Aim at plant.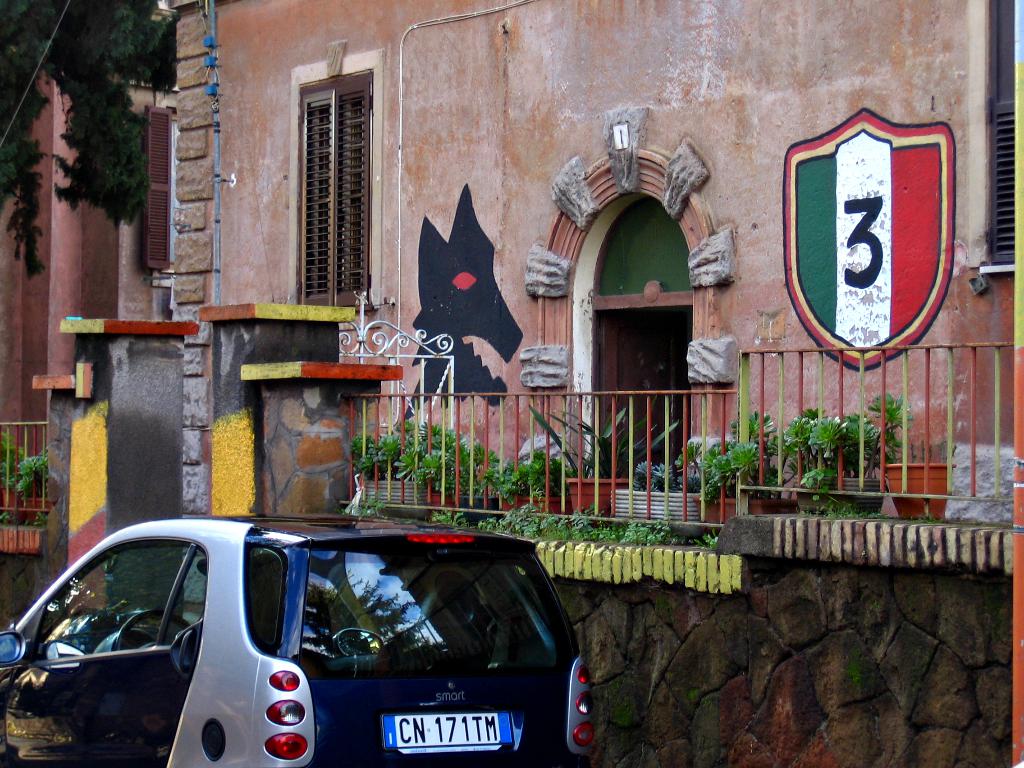
Aimed at x1=670, y1=409, x2=793, y2=504.
